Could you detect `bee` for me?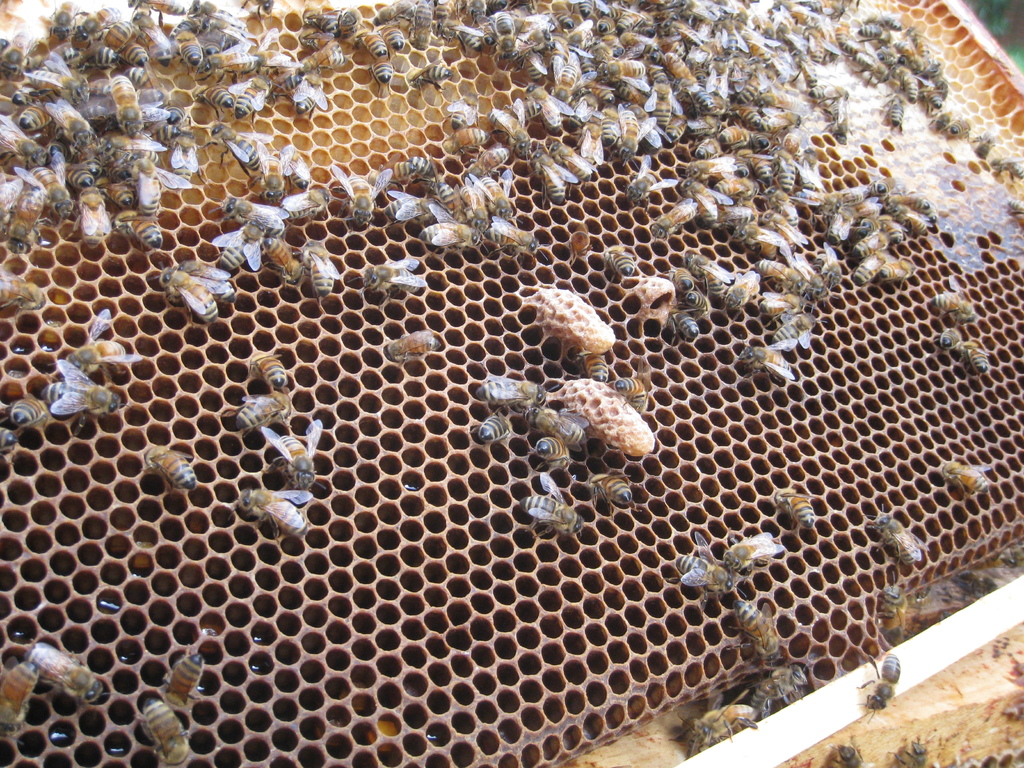
Detection result: 198 13 234 59.
